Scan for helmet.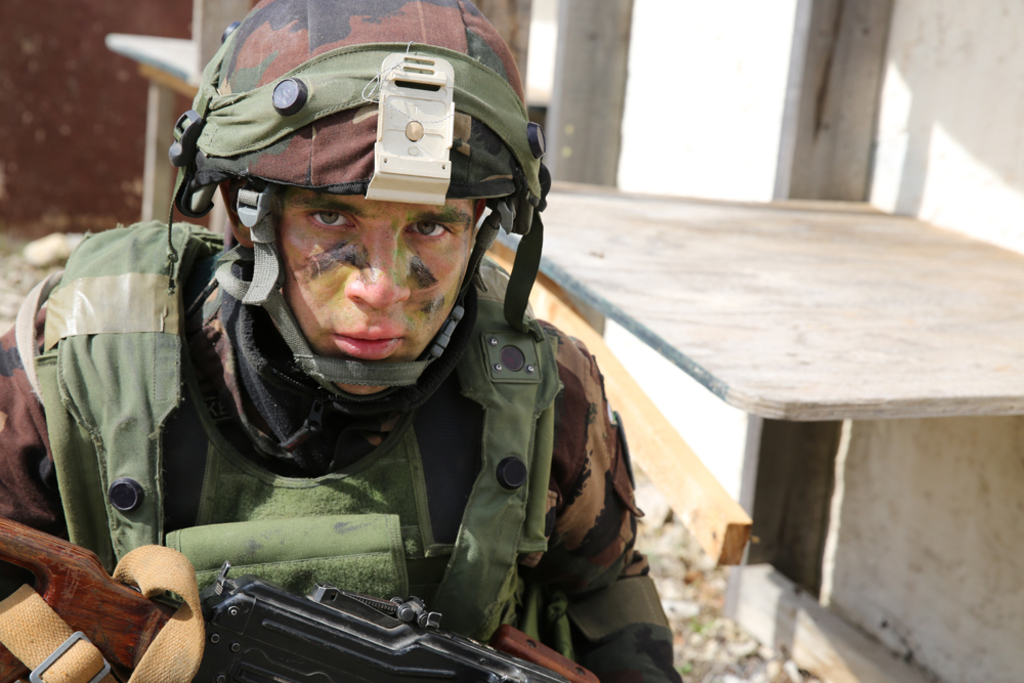
Scan result: (left=171, top=11, right=548, bottom=421).
